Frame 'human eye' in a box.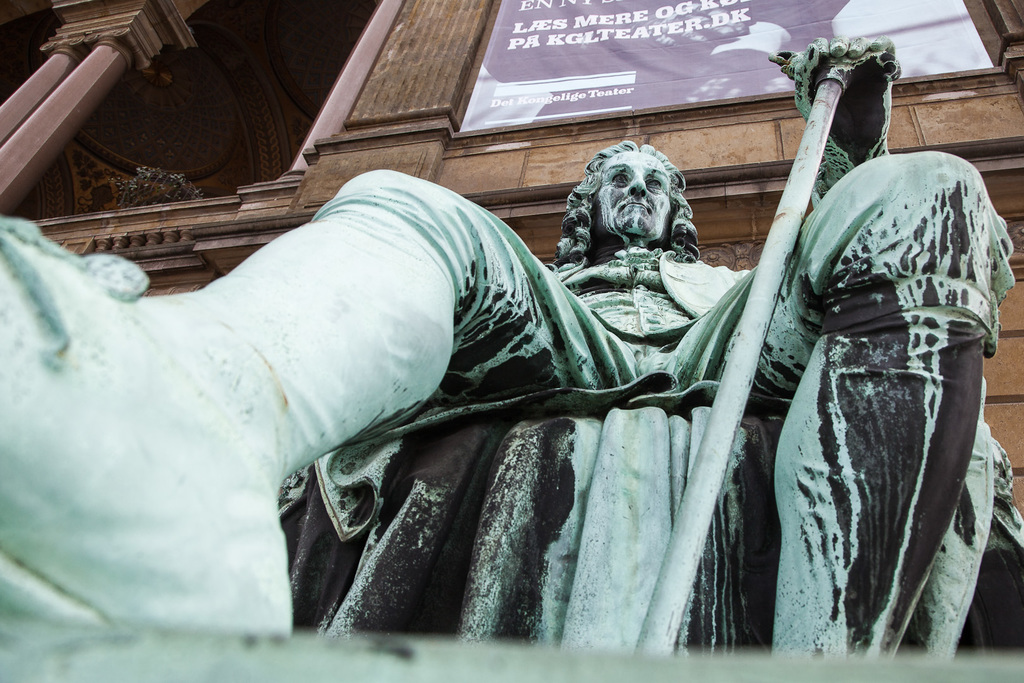
rect(609, 173, 628, 186).
